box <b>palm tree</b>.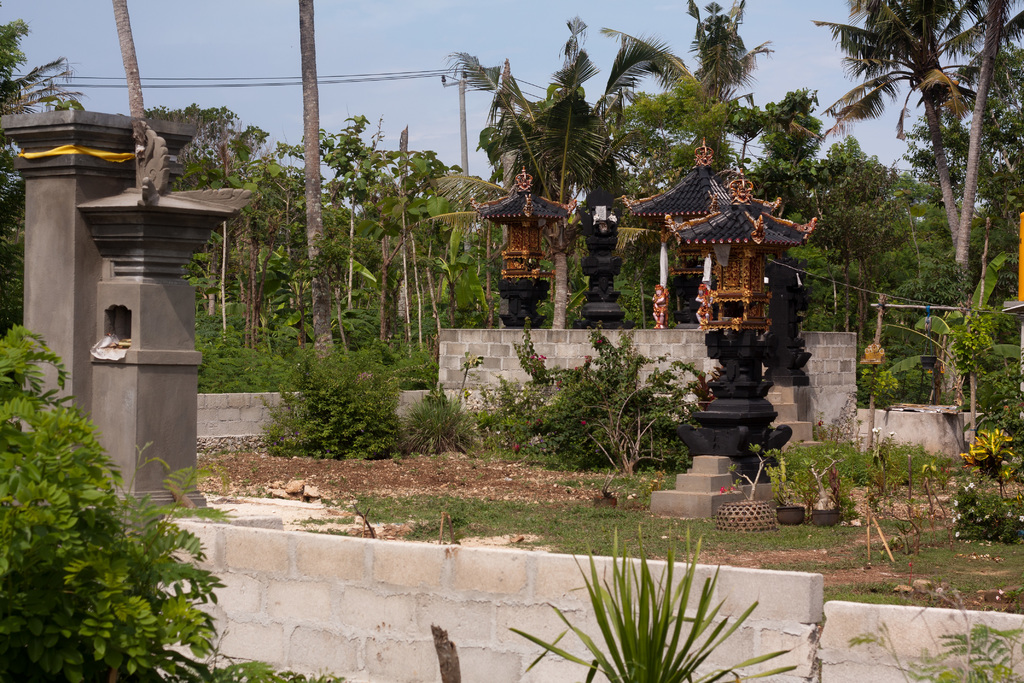
<region>600, 0, 775, 170</region>.
